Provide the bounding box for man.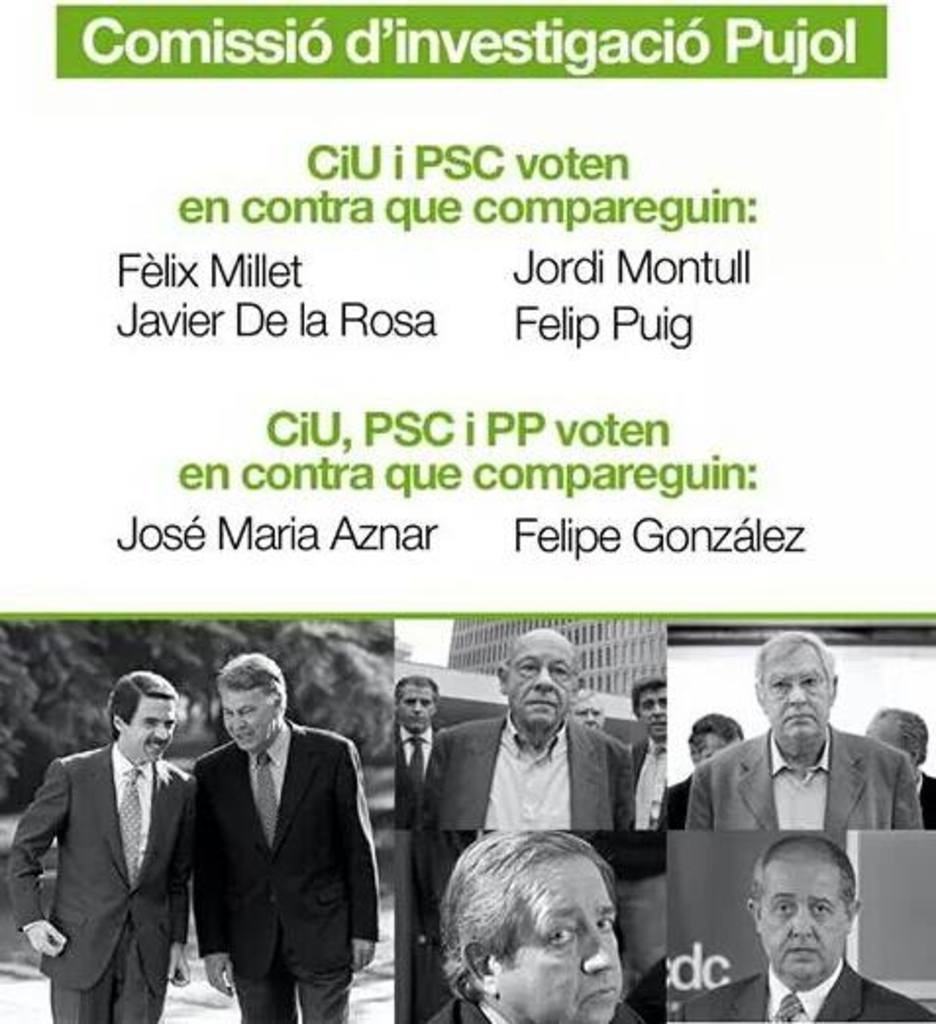
box=[659, 838, 934, 1022].
